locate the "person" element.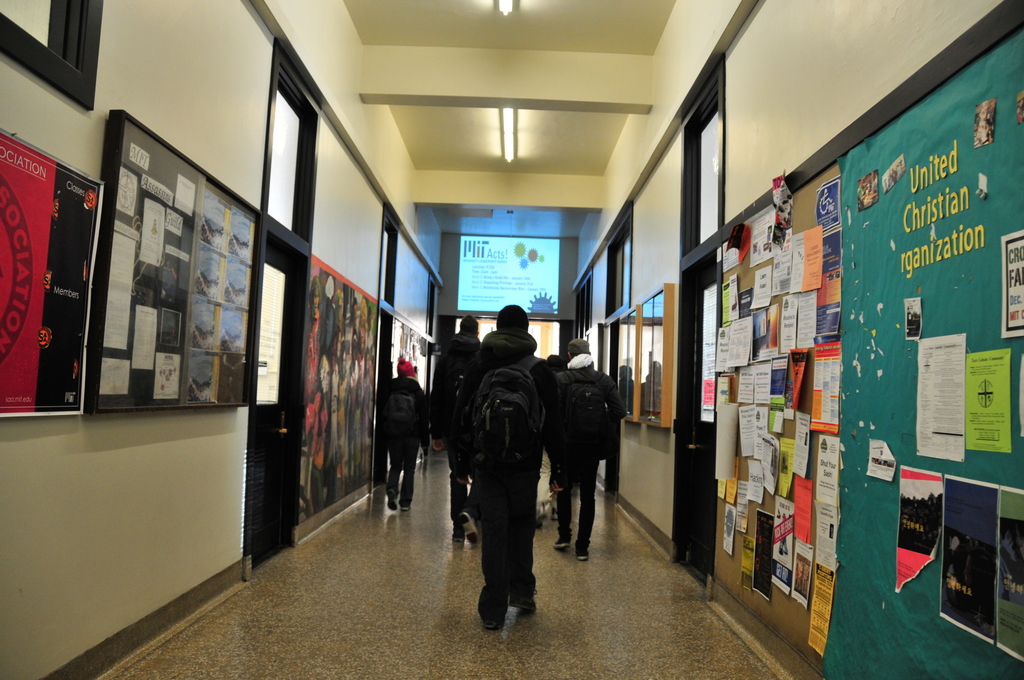
Element bbox: [x1=376, y1=344, x2=431, y2=511].
